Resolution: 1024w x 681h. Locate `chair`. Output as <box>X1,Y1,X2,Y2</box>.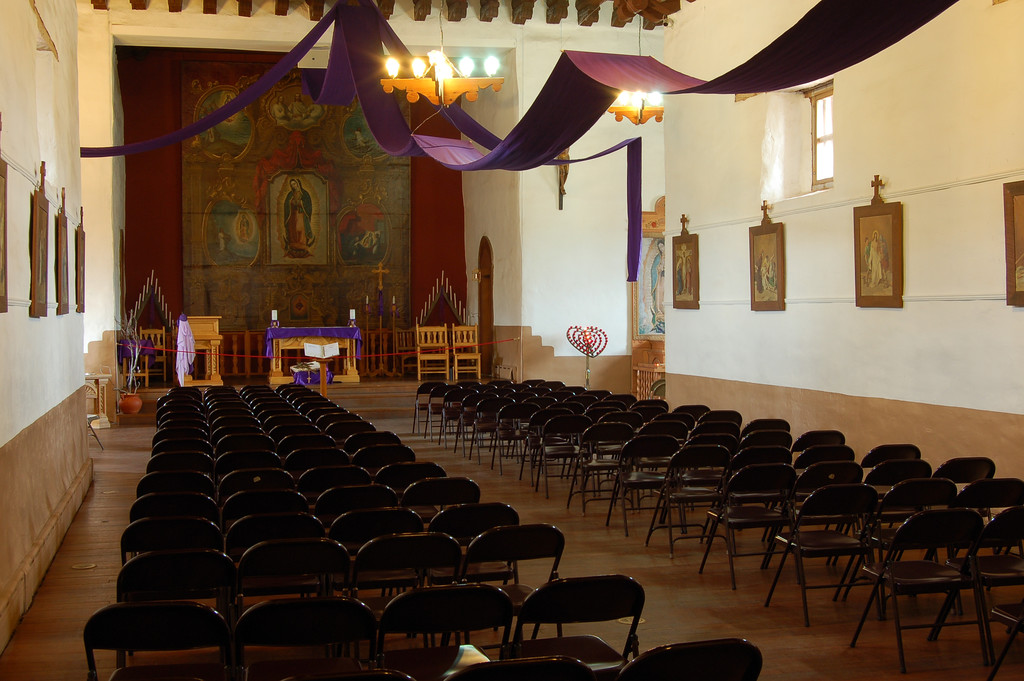
<box>436,506,524,574</box>.
